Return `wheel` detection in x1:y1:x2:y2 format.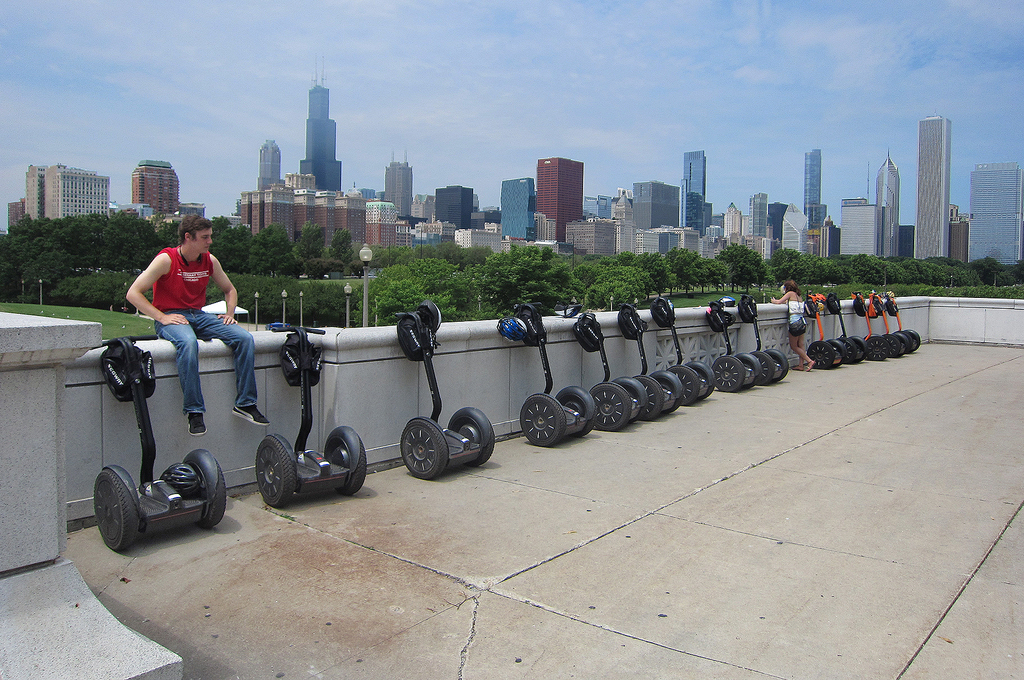
195:457:227:528.
